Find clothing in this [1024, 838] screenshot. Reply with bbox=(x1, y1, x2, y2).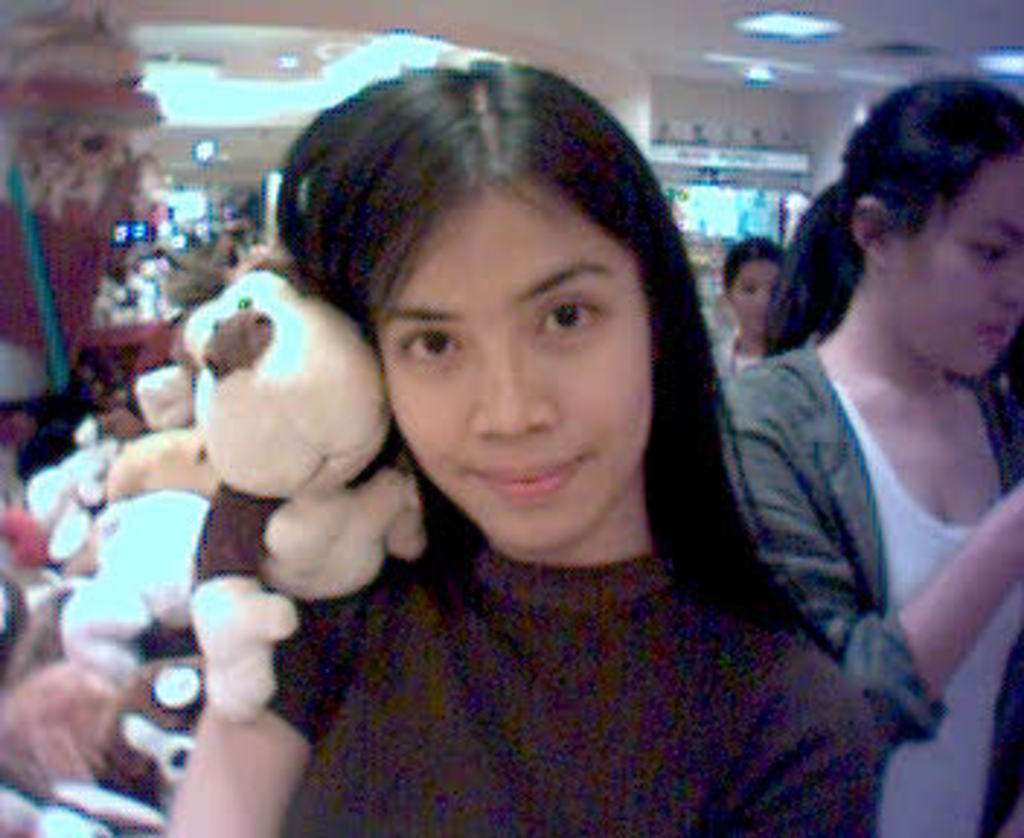
bbox=(721, 332, 1021, 835).
